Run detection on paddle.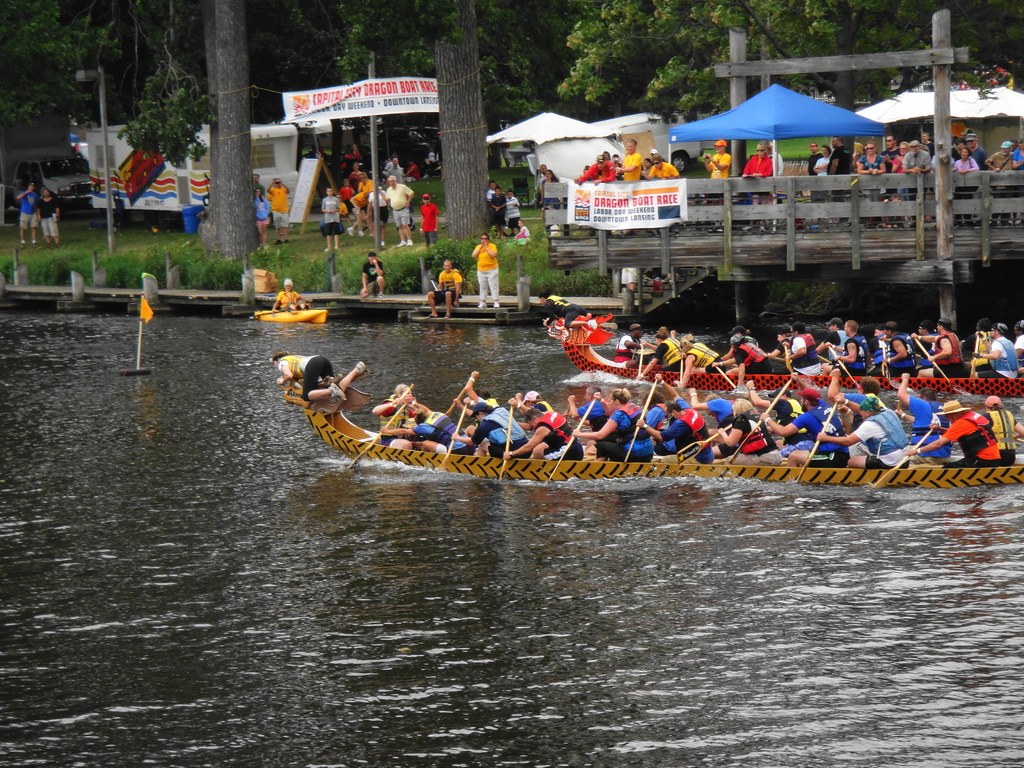
Result: 627,379,659,463.
